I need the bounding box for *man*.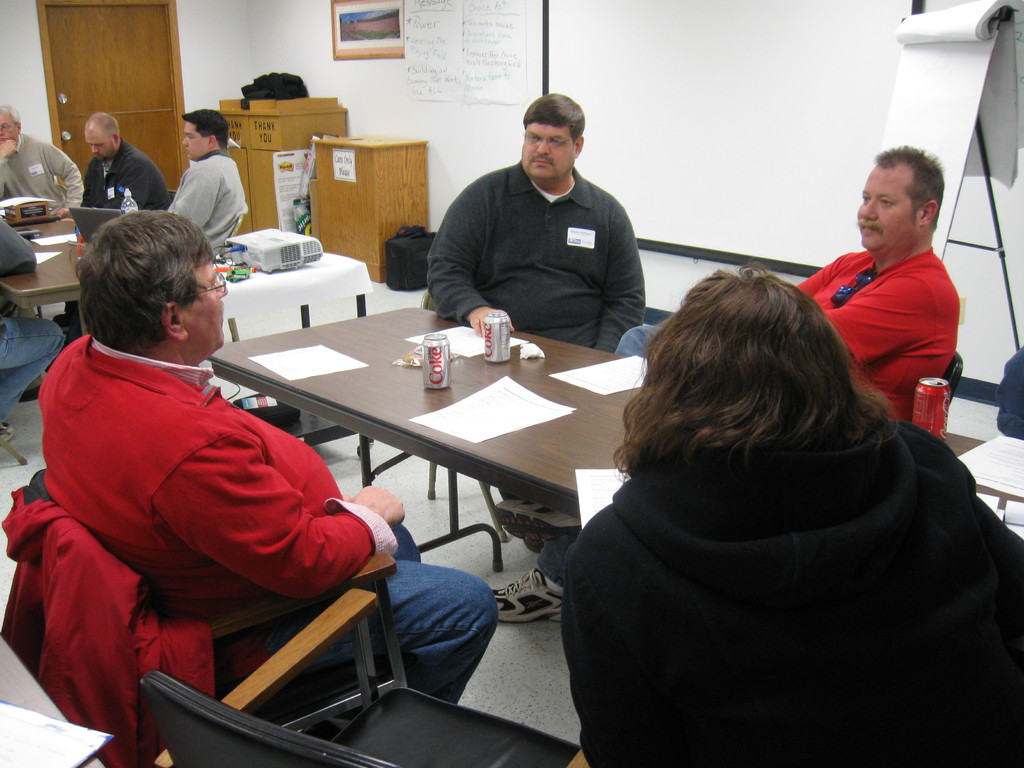
Here it is: left=0, top=216, right=68, bottom=451.
